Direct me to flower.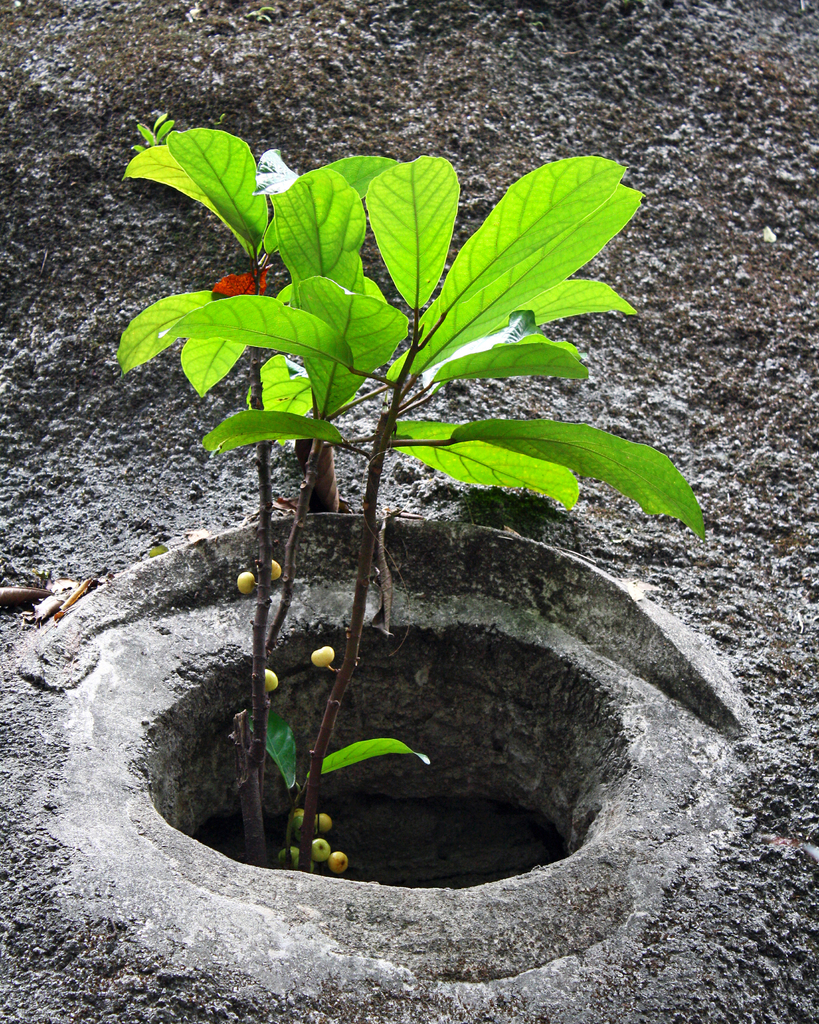
Direction: Rect(250, 151, 307, 189).
